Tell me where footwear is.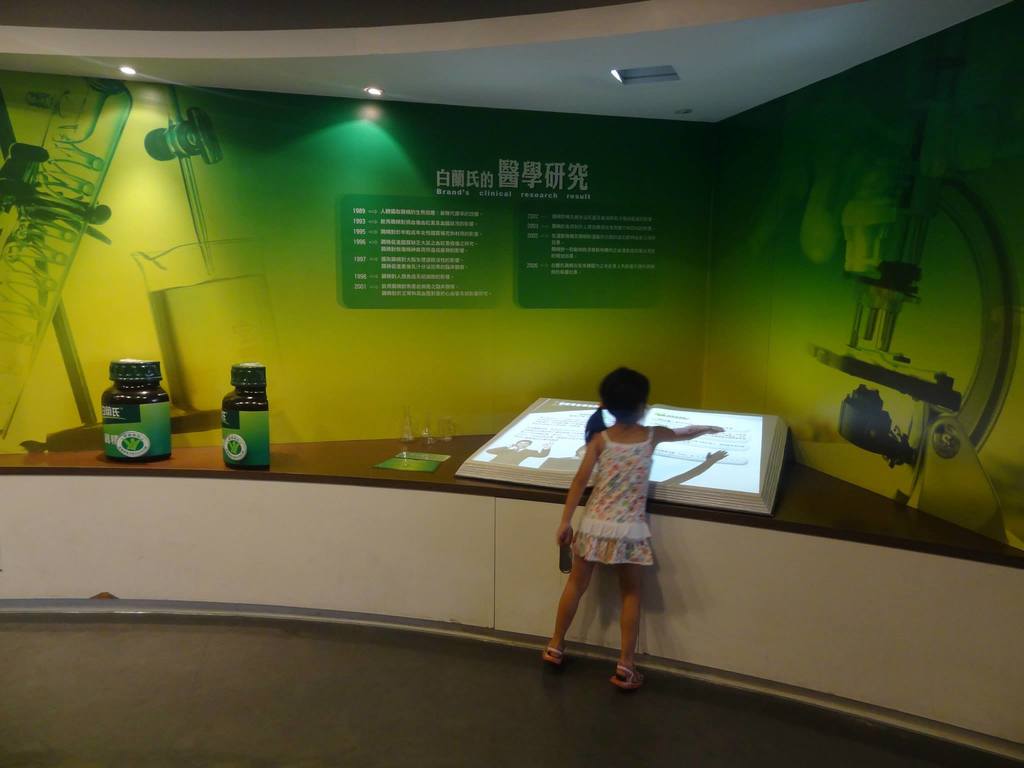
footwear is at (x1=609, y1=669, x2=643, y2=689).
